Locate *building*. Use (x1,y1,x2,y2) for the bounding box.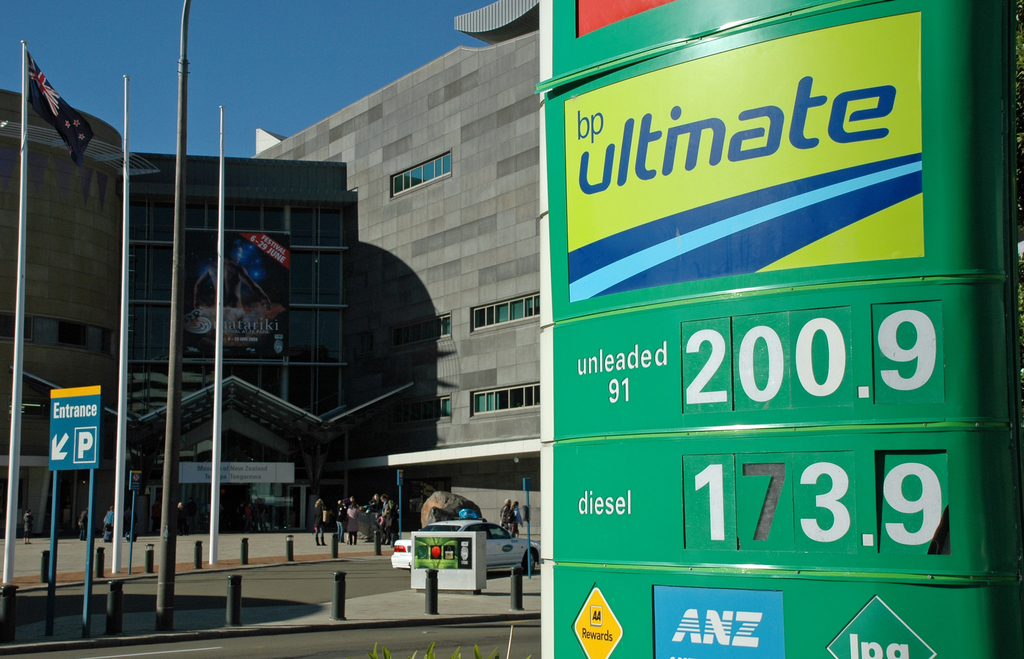
(118,164,353,532).
